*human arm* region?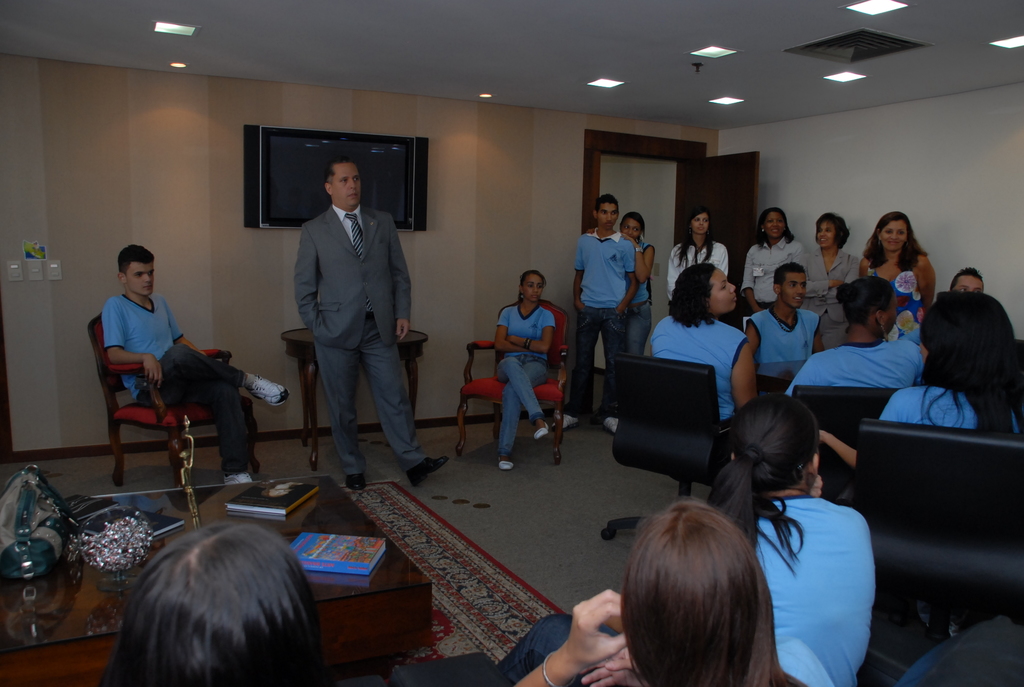
BBox(743, 319, 762, 343)
